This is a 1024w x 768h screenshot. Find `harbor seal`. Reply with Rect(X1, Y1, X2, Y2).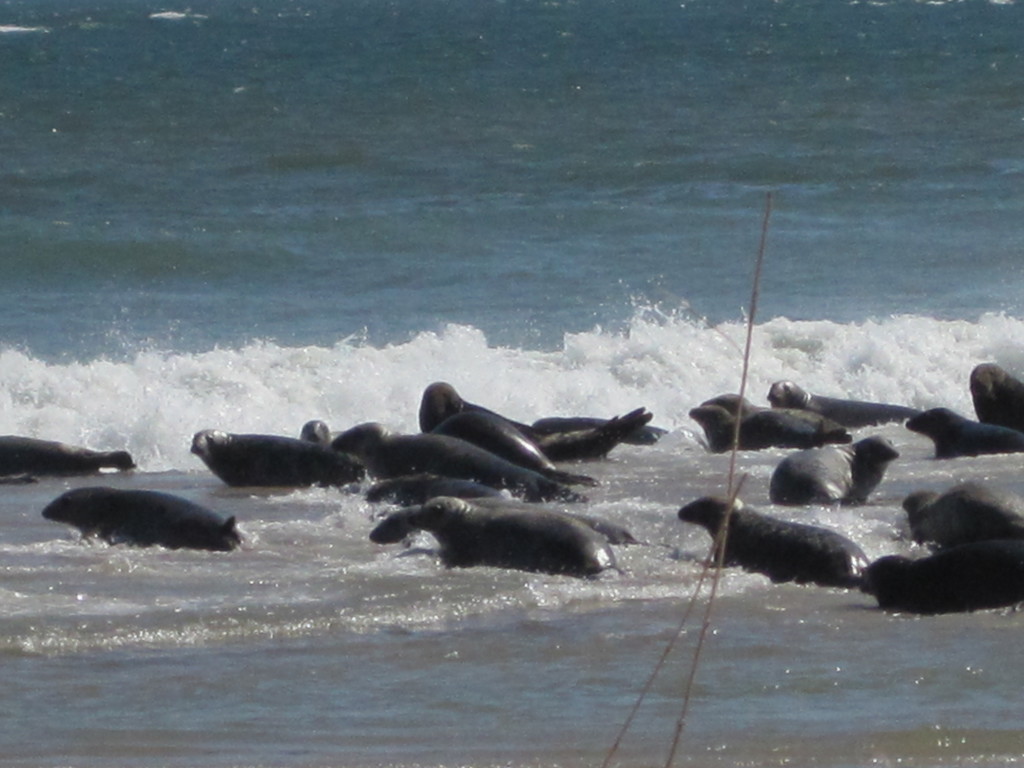
Rect(767, 379, 910, 429).
